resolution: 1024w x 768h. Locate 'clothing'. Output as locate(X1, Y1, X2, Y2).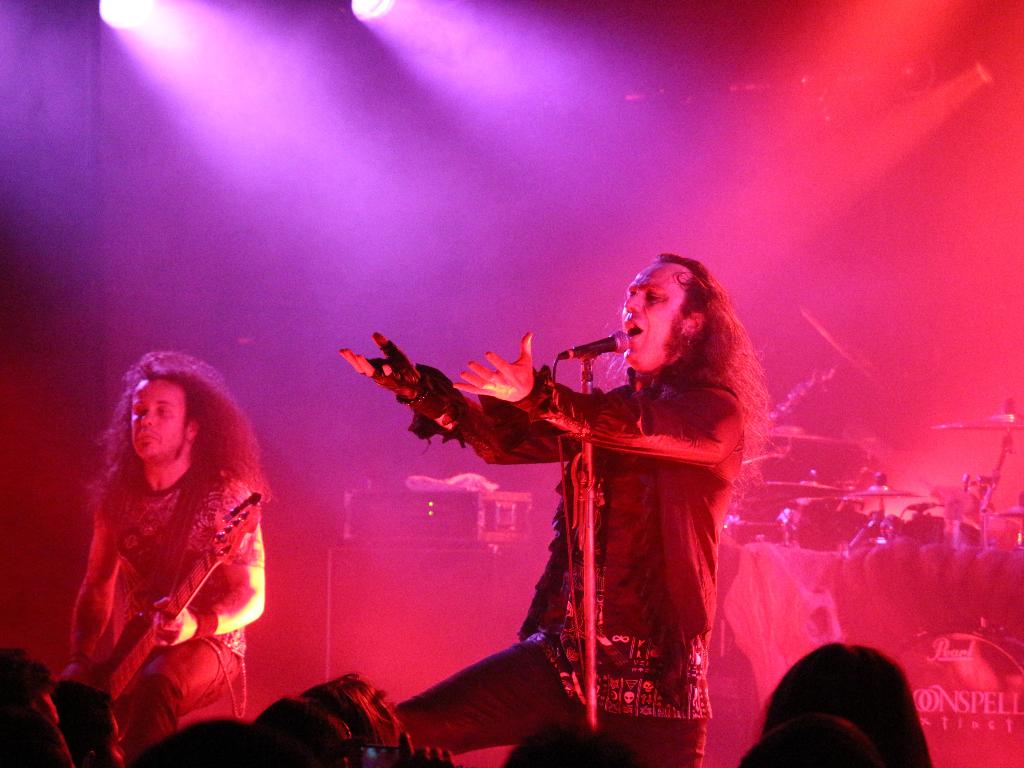
locate(380, 353, 755, 767).
